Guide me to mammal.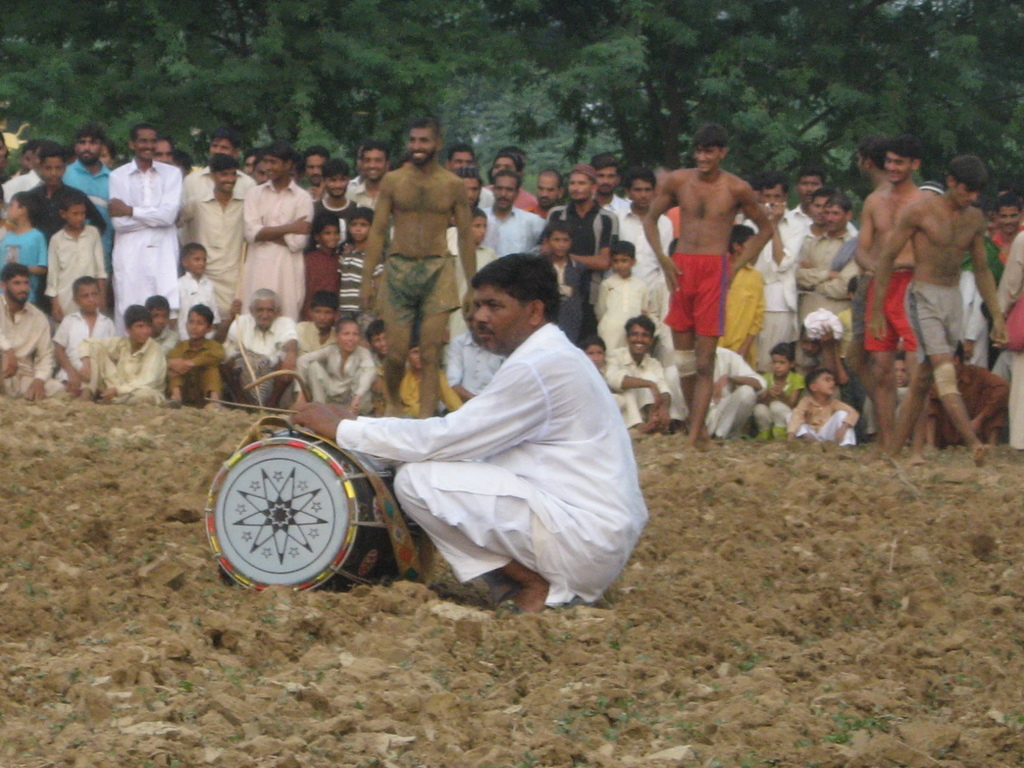
Guidance: box(797, 172, 837, 242).
